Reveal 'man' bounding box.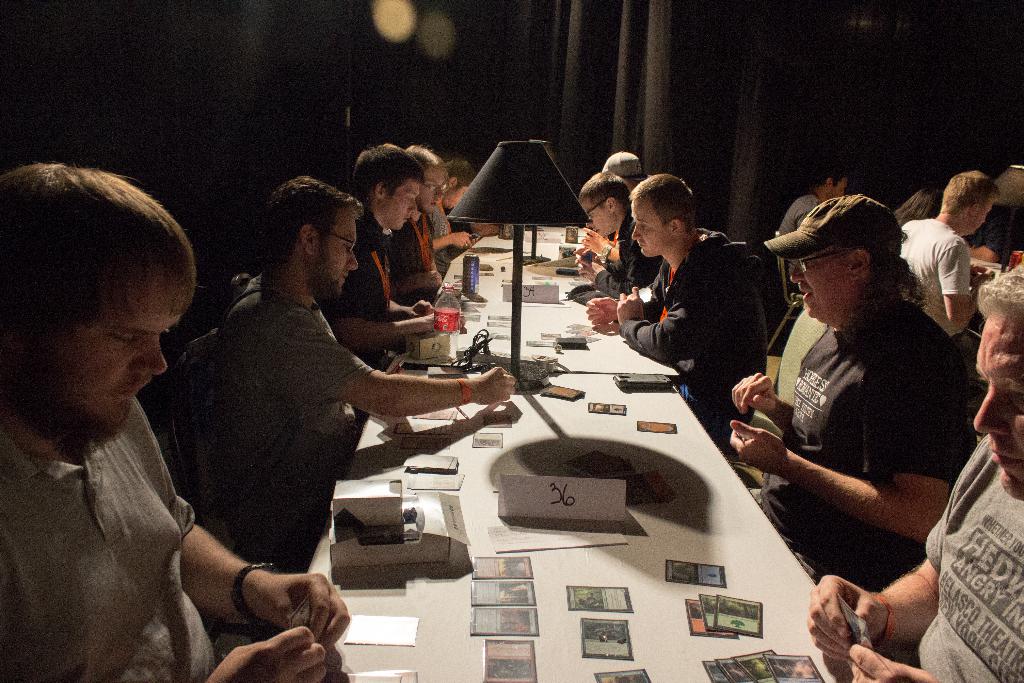
Revealed: {"x1": 898, "y1": 171, "x2": 1003, "y2": 398}.
